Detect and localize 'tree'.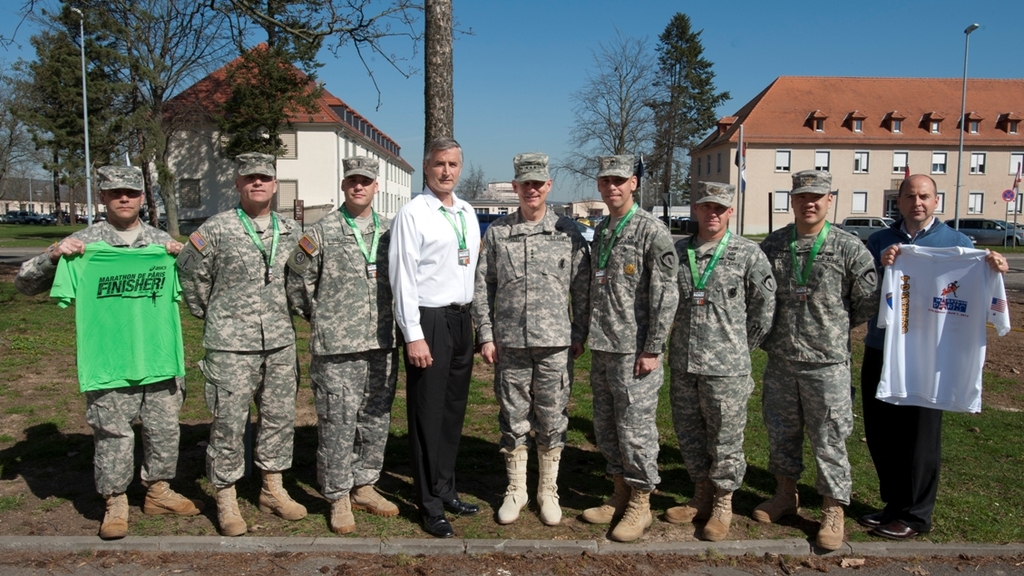
Localized at {"left": 549, "top": 25, "right": 696, "bottom": 210}.
